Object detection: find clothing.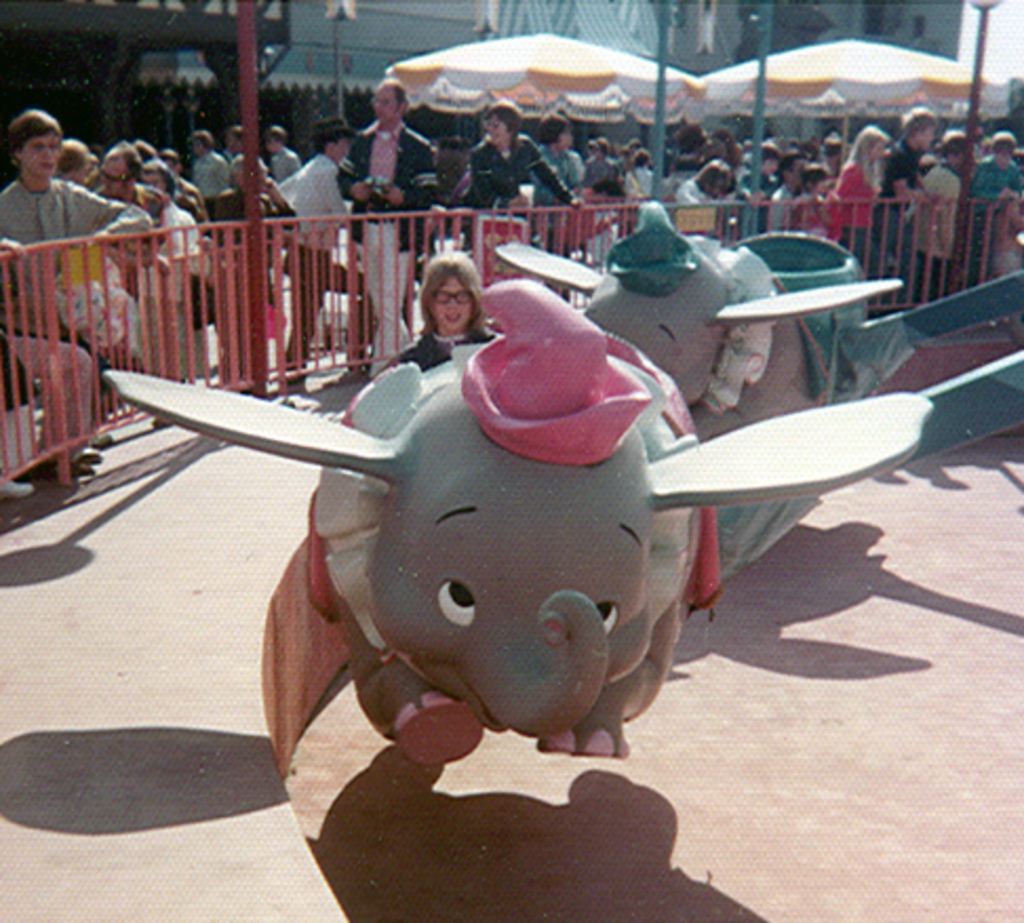
box(270, 145, 297, 194).
